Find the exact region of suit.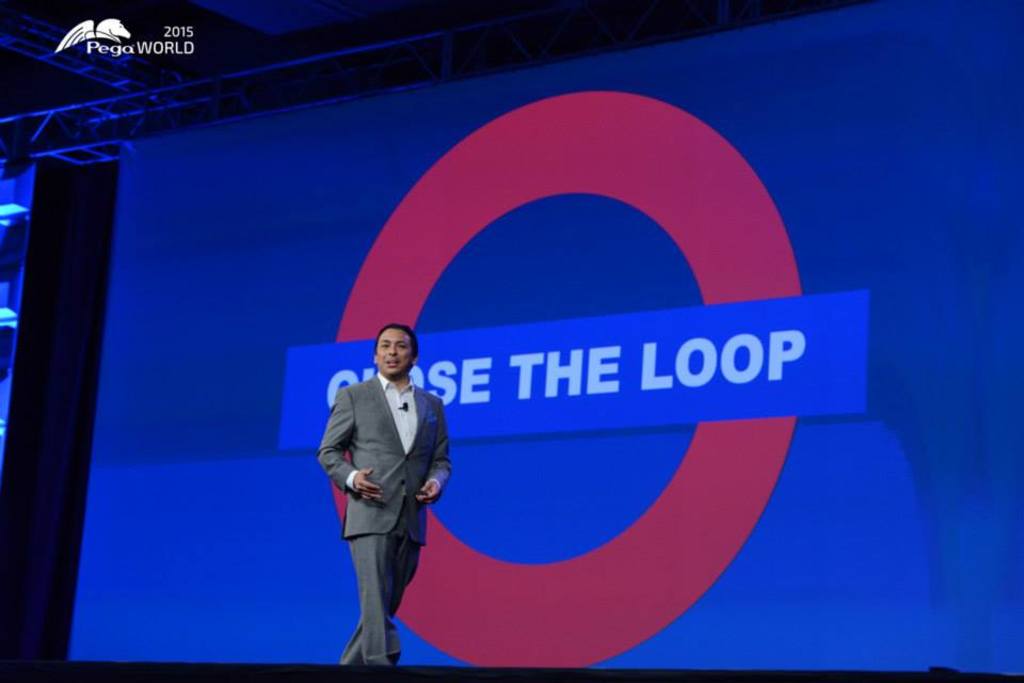
Exact region: x1=319 y1=346 x2=442 y2=668.
